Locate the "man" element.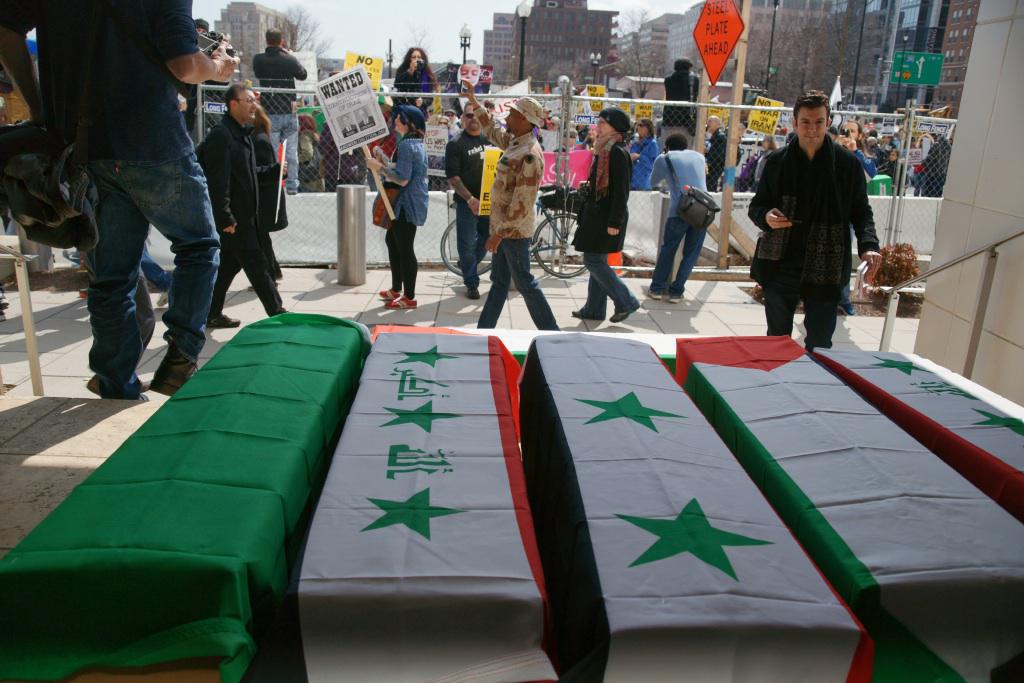
Element bbox: (left=449, top=99, right=495, bottom=305).
